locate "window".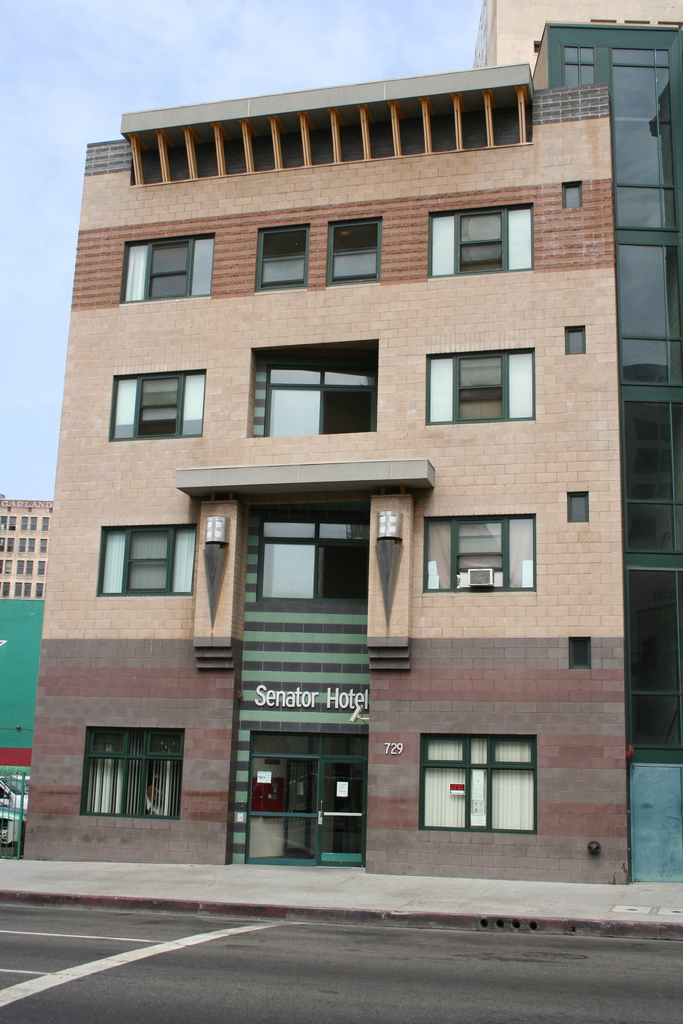
Bounding box: {"left": 568, "top": 637, "right": 593, "bottom": 672}.
